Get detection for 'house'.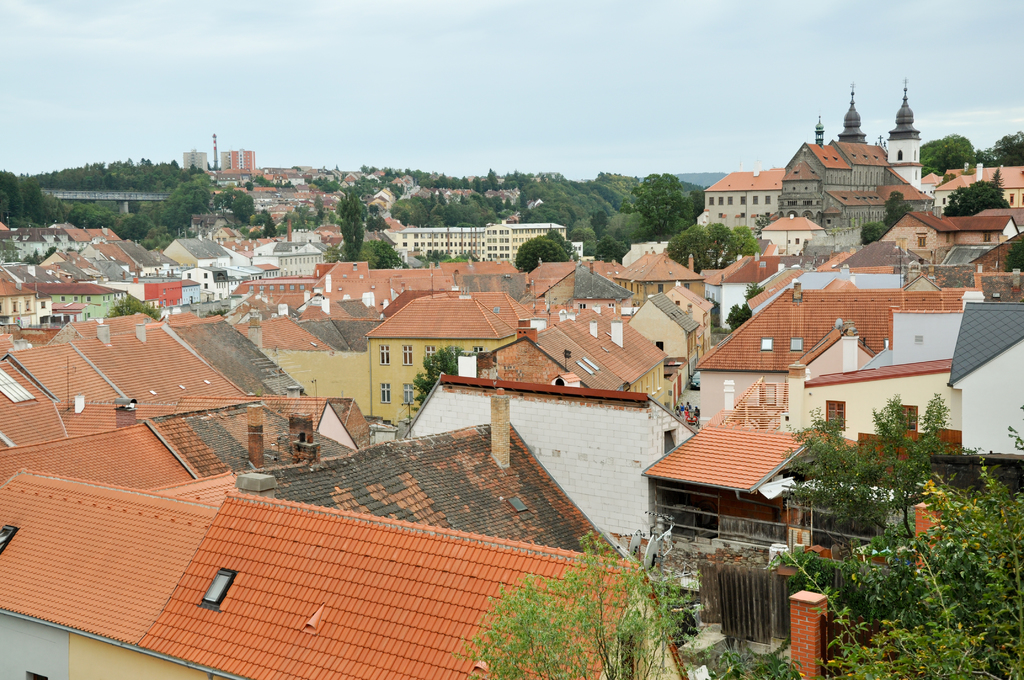
Detection: 264,166,300,184.
